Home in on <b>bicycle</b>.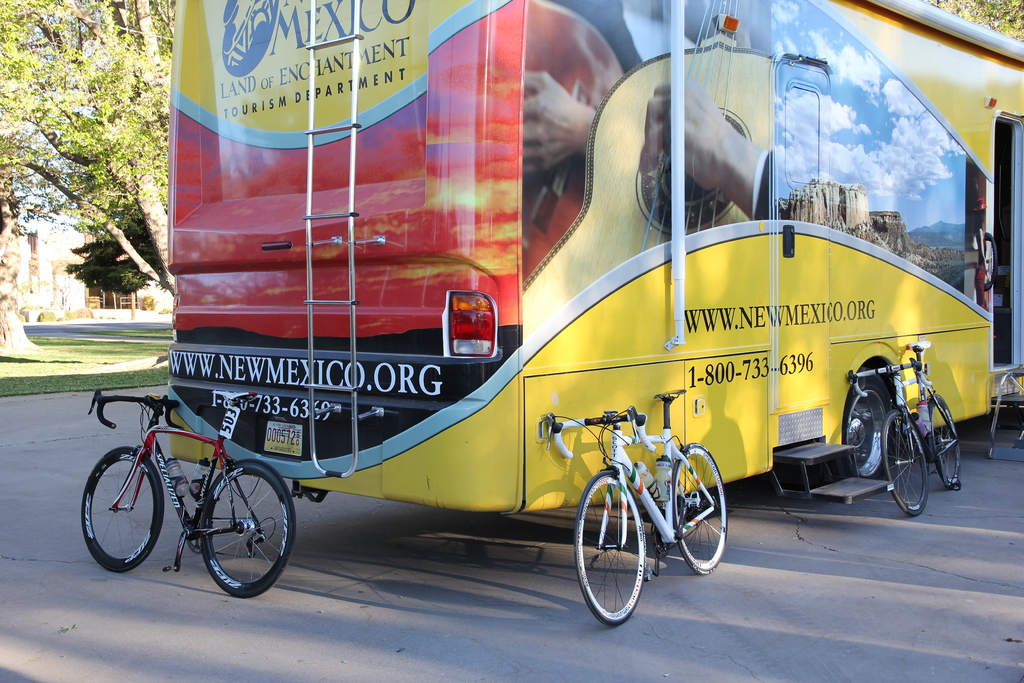
Homed in at {"left": 76, "top": 366, "right": 296, "bottom": 595}.
